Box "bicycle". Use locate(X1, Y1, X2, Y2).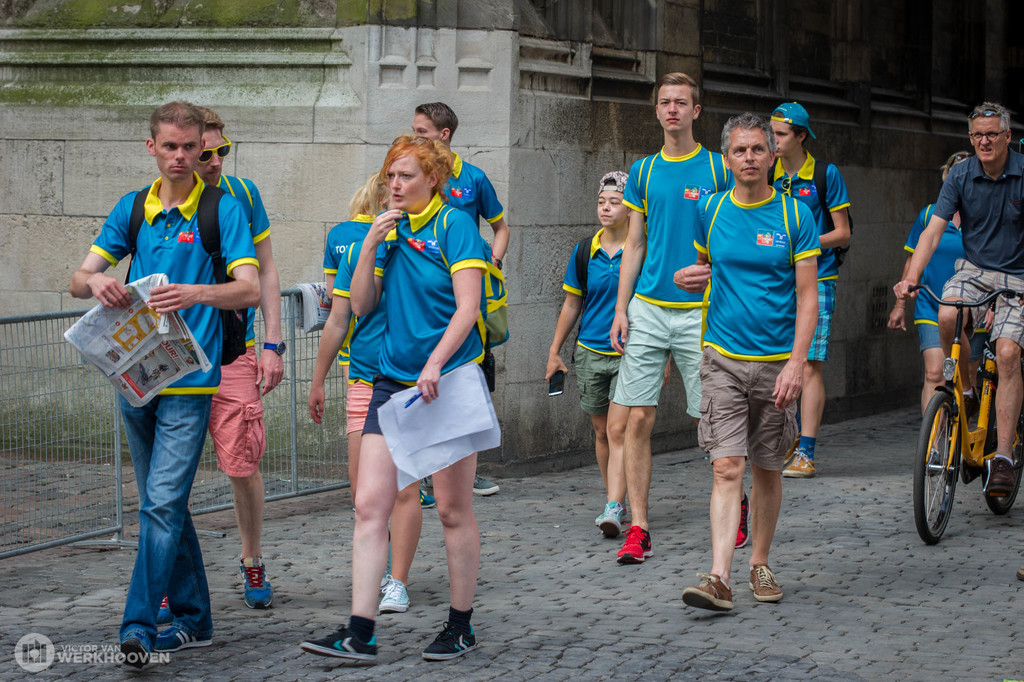
locate(922, 293, 1007, 553).
